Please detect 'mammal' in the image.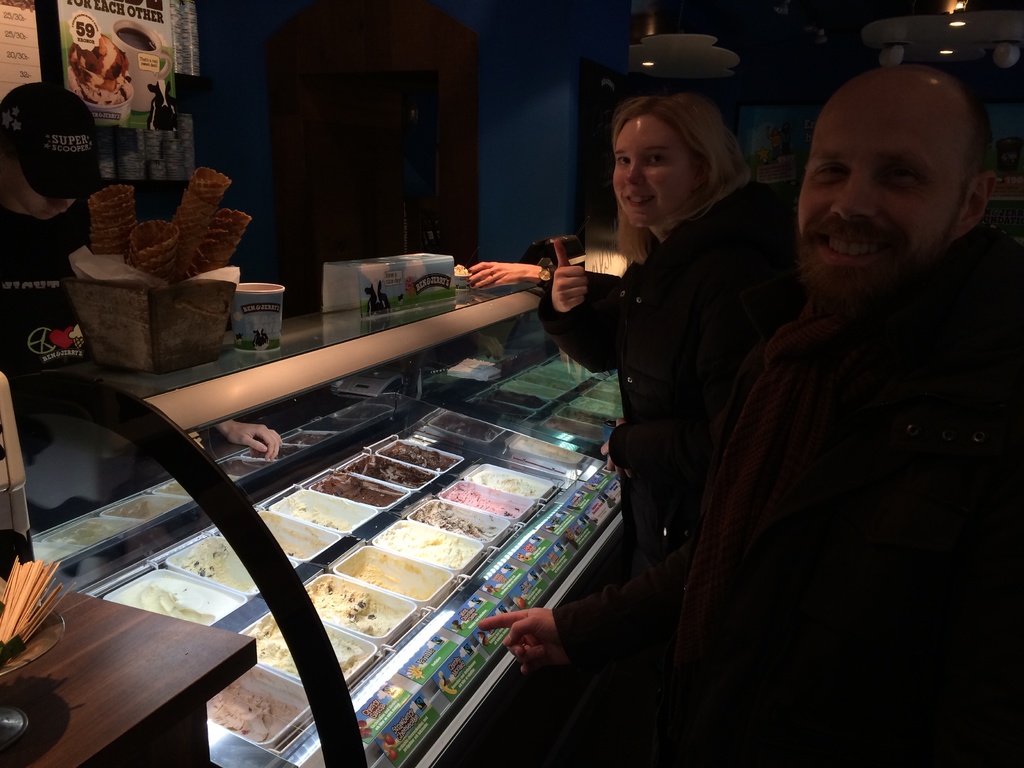
box=[639, 79, 1020, 695].
